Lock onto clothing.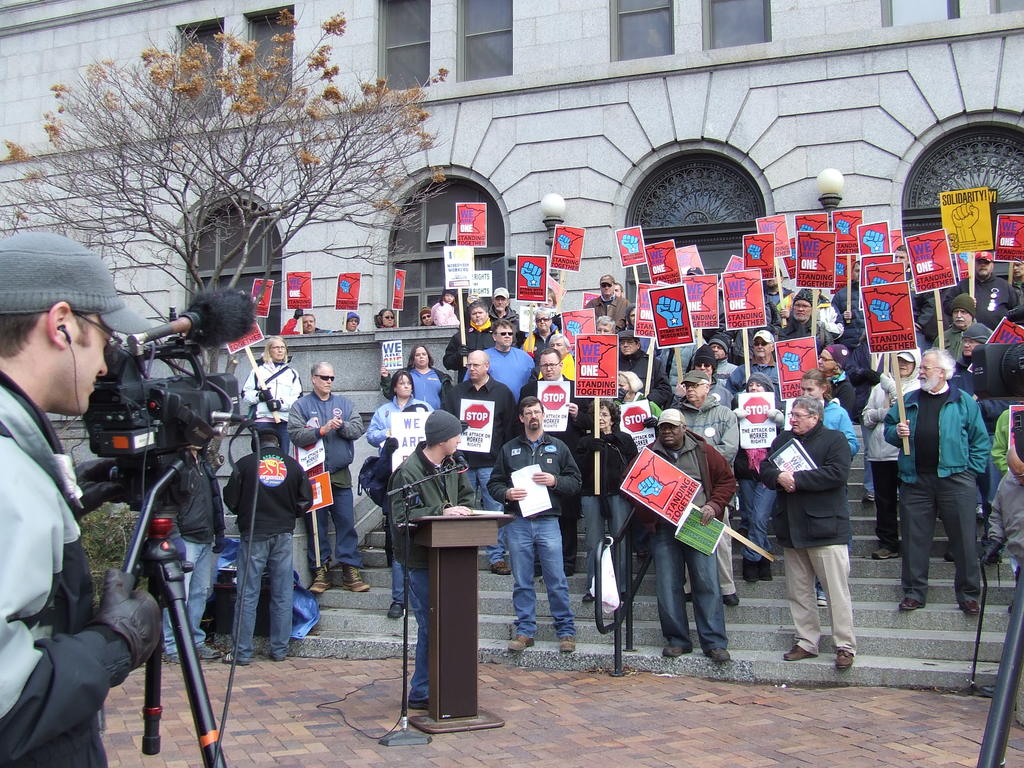
Locked: 373 363 446 417.
